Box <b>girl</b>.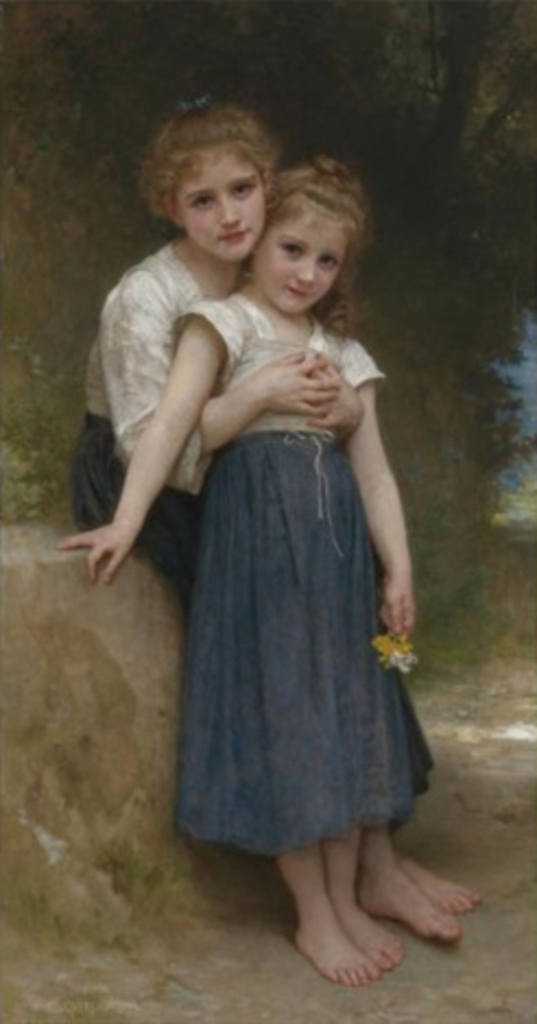
box(72, 96, 478, 941).
